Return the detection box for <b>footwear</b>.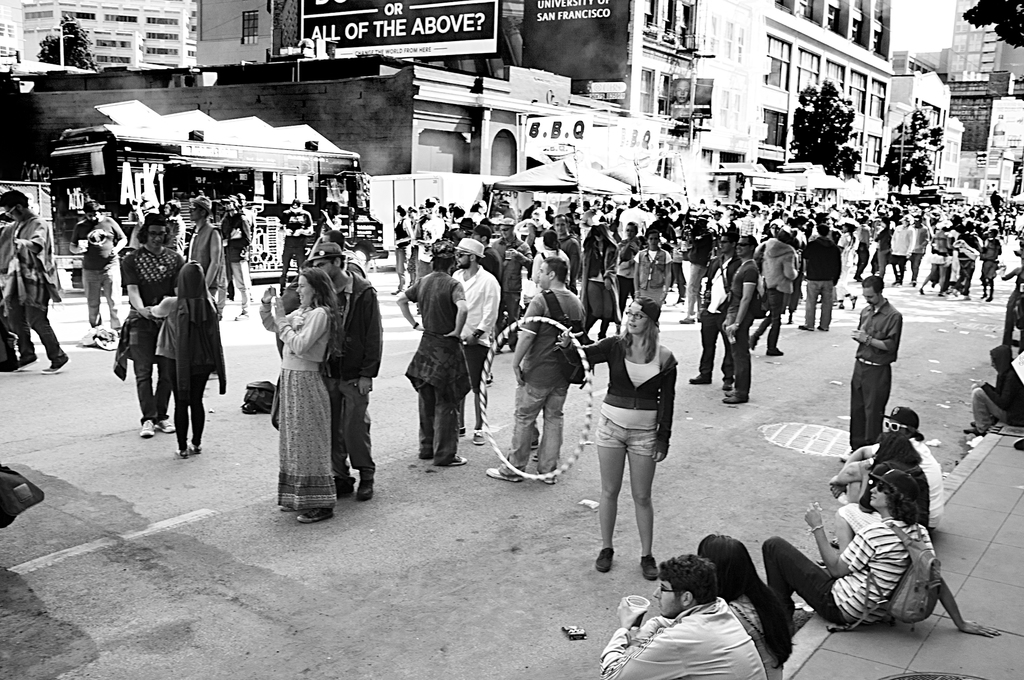
bbox=(688, 373, 712, 385).
